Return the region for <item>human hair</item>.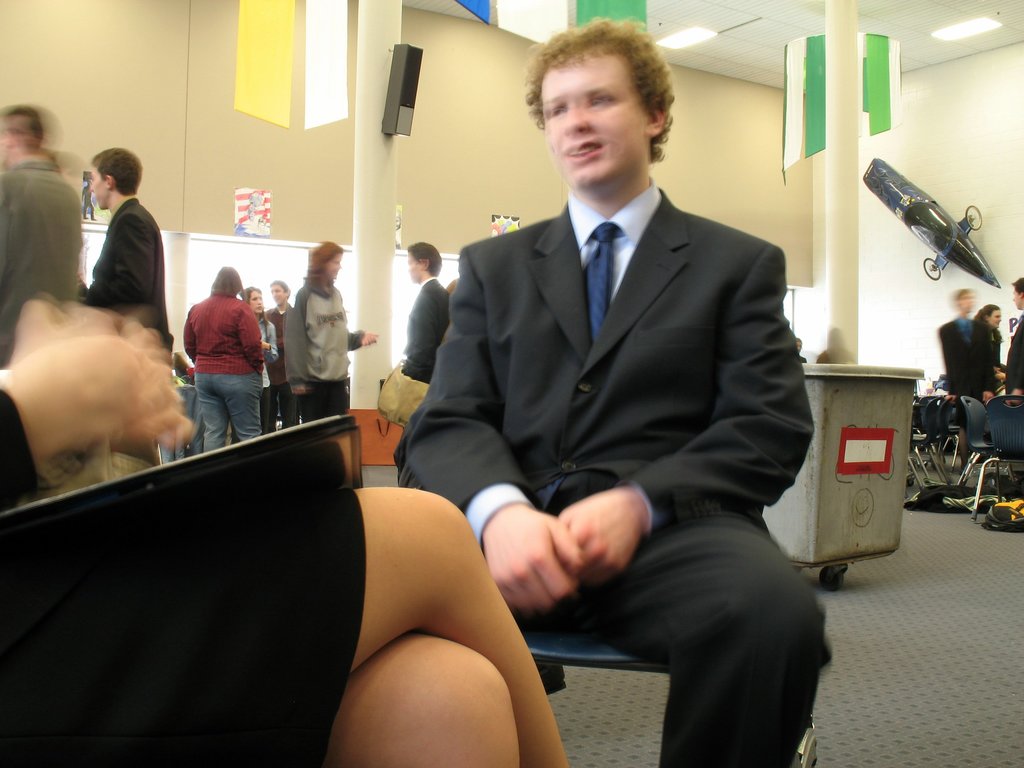
box(207, 267, 244, 300).
